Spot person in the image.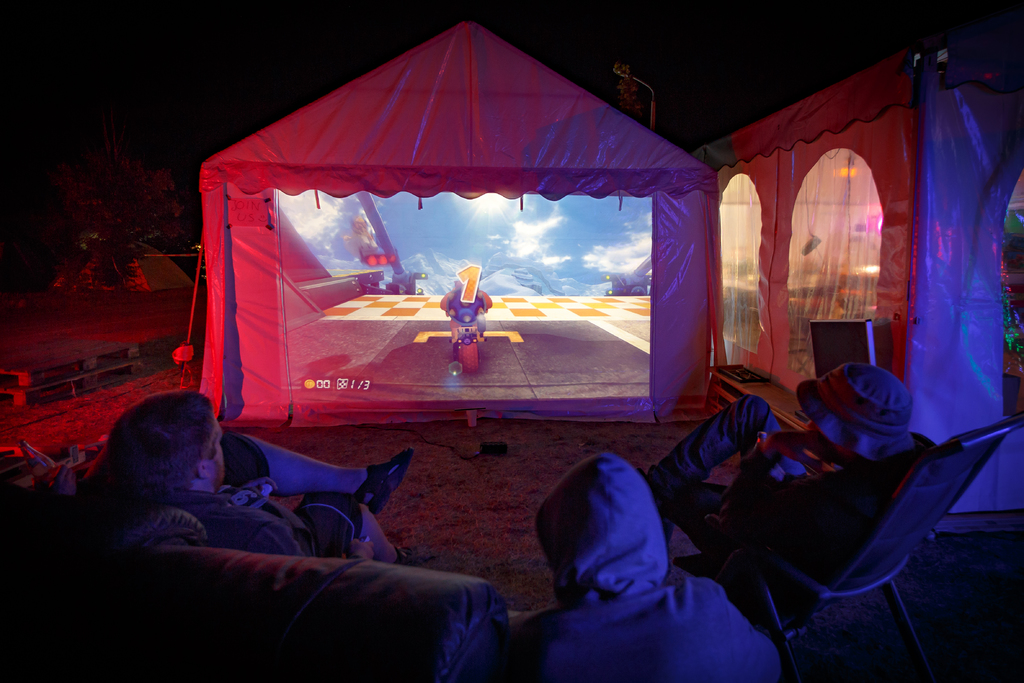
person found at x1=513, y1=425, x2=756, y2=681.
